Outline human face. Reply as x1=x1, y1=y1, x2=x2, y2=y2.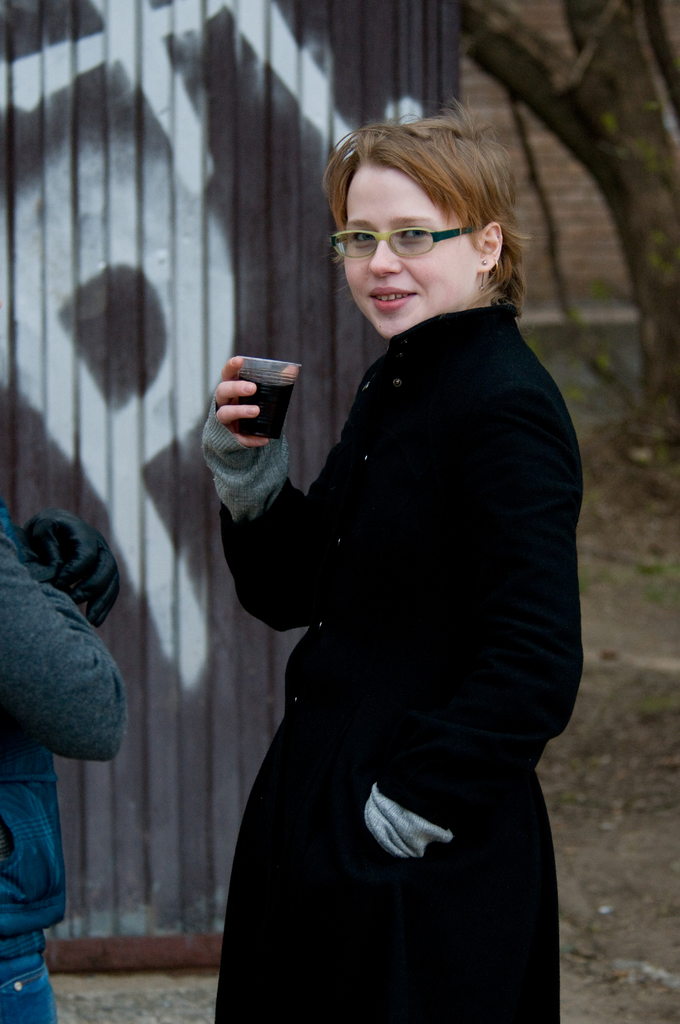
x1=343, y1=164, x2=467, y2=335.
